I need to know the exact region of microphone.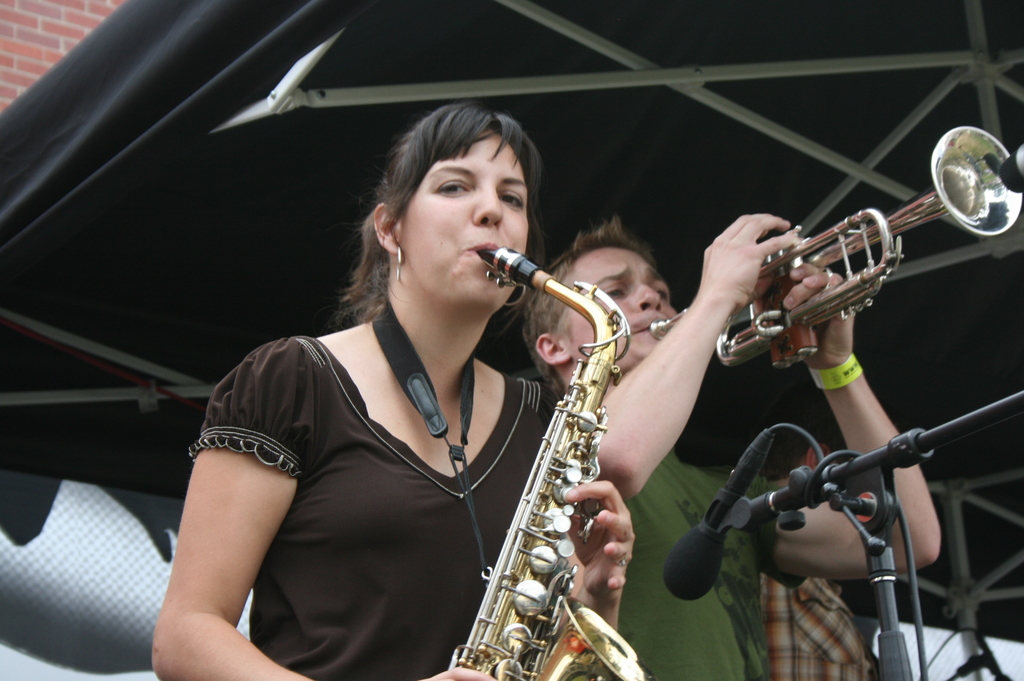
Region: bbox=[662, 427, 774, 601].
